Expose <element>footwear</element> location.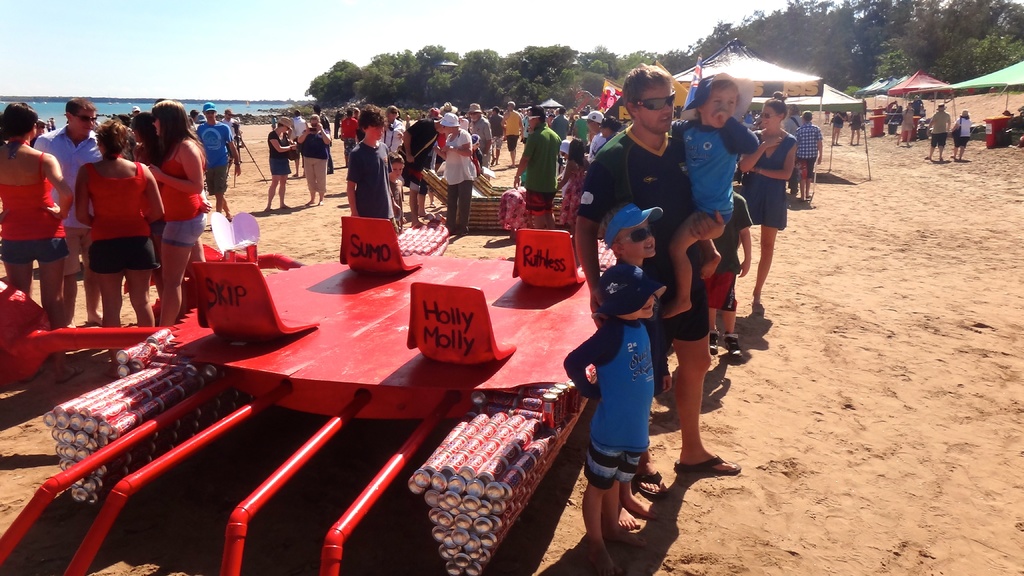
Exposed at 707,333,718,354.
